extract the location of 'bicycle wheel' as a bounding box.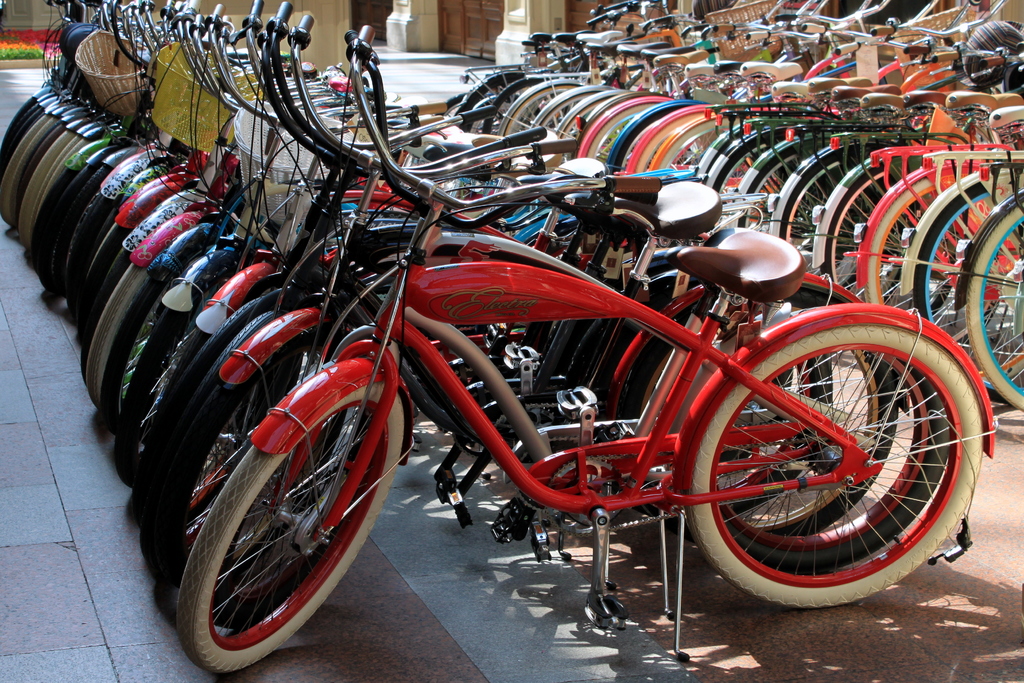
bbox=(726, 355, 836, 516).
